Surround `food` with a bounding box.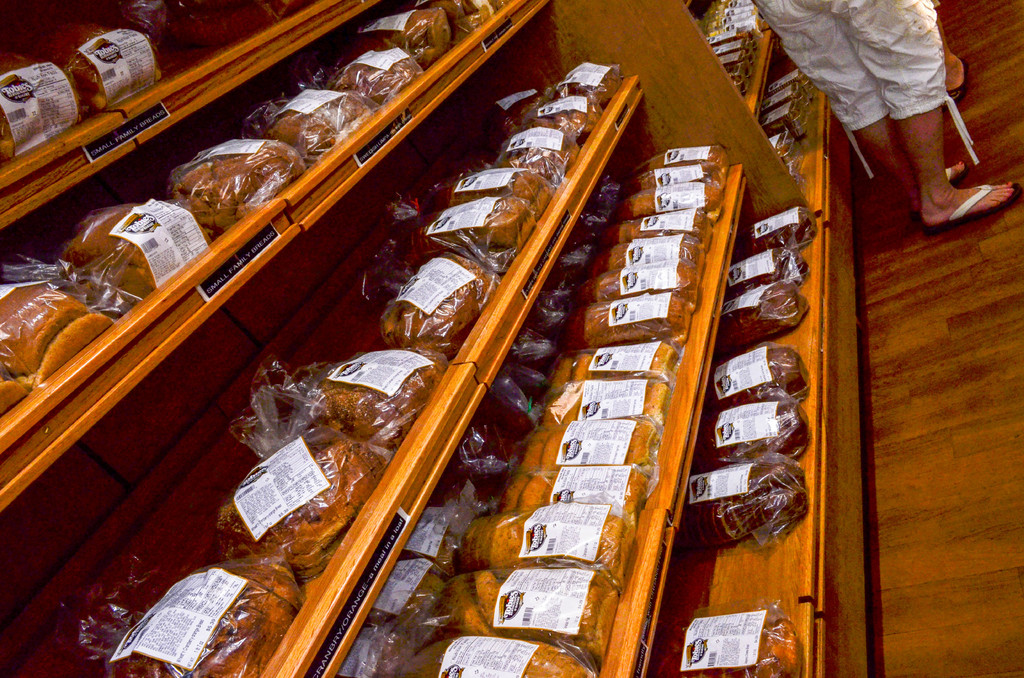
505:129:577:180.
